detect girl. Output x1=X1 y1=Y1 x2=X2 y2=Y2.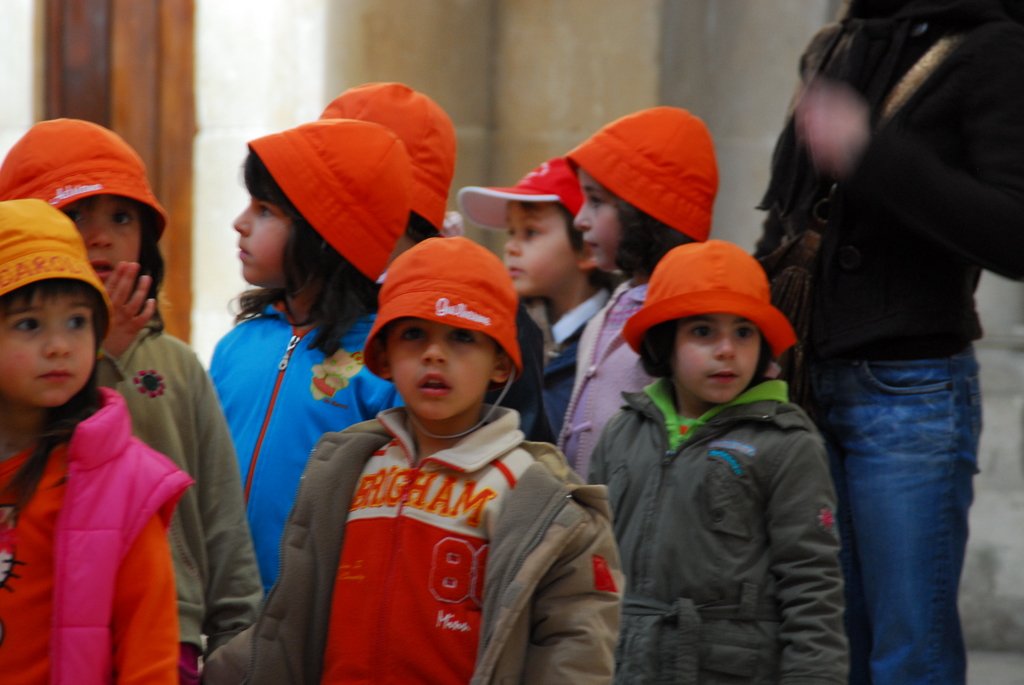
x1=205 y1=236 x2=625 y2=684.
